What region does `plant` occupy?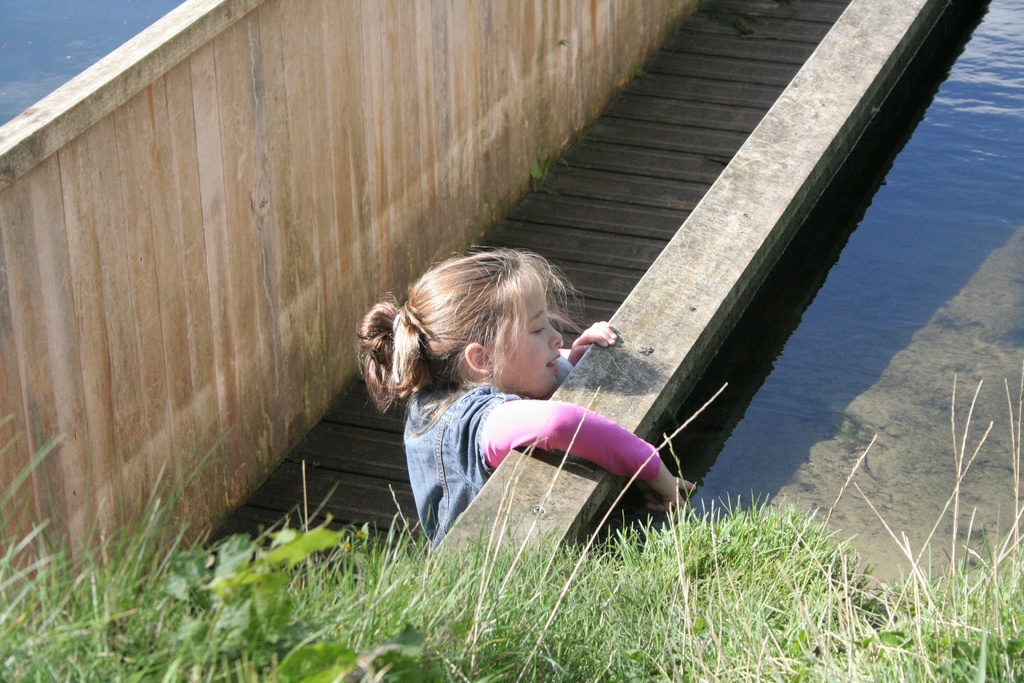
(144, 518, 448, 682).
